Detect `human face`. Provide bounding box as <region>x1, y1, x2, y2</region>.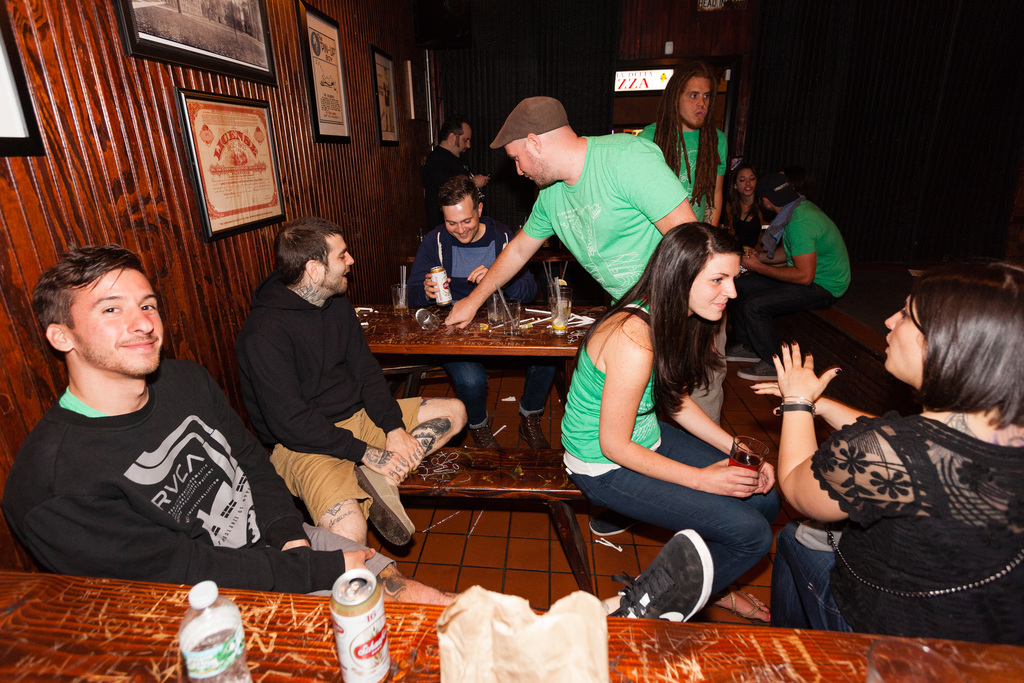
<region>691, 252, 744, 325</region>.
